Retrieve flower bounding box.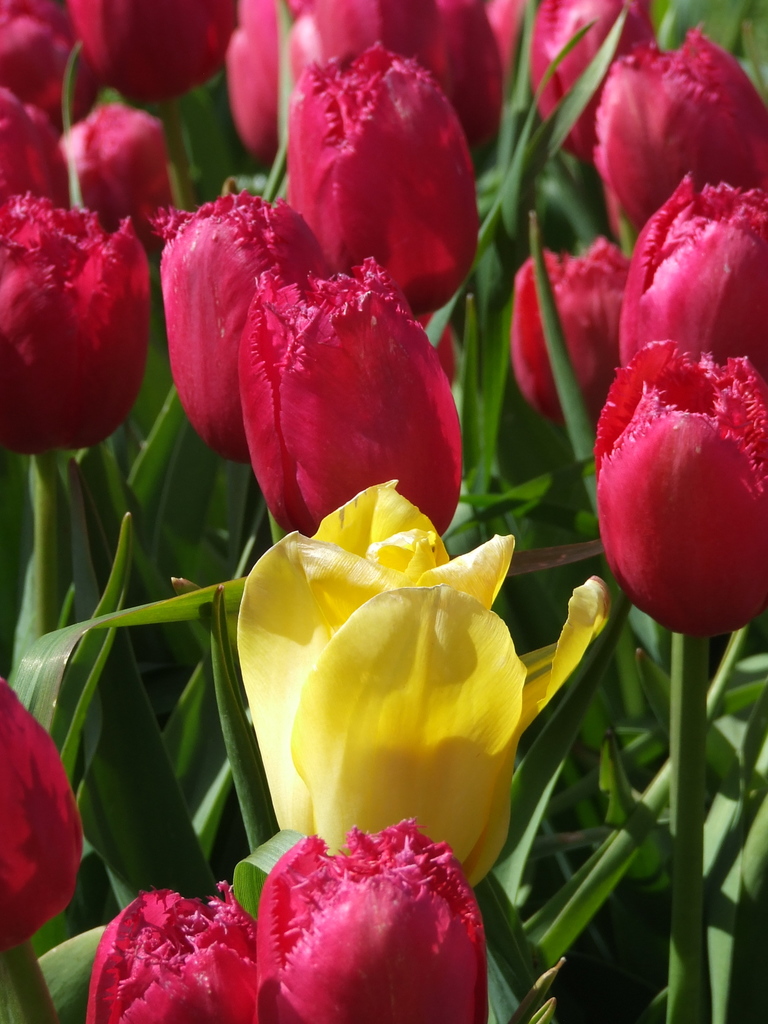
Bounding box: locate(262, 813, 500, 1023).
